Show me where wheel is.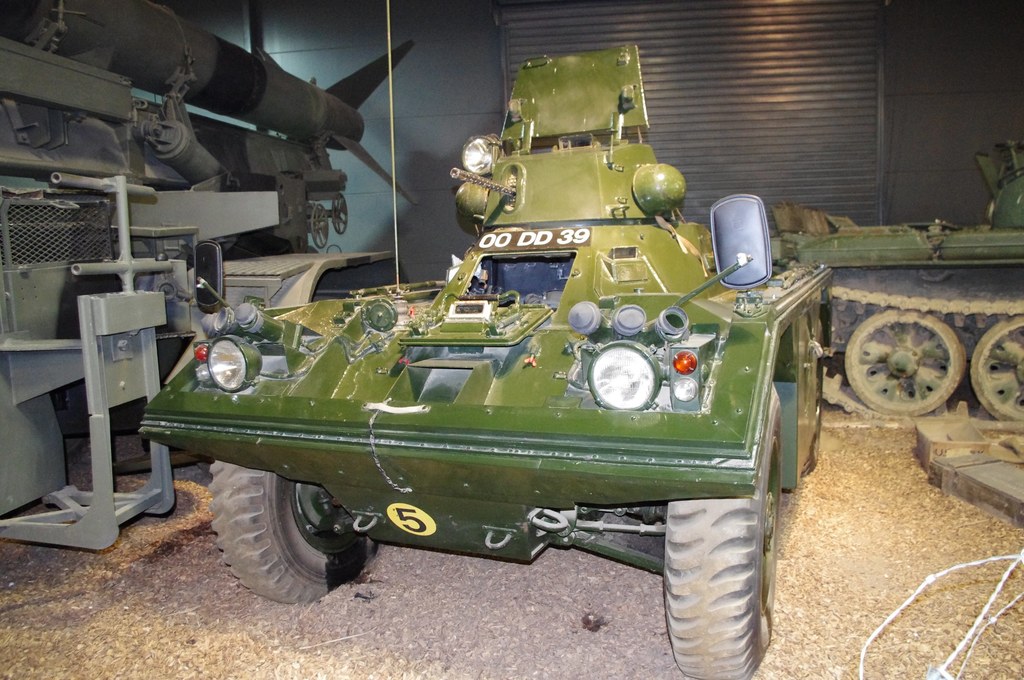
wheel is at 655 382 781 679.
